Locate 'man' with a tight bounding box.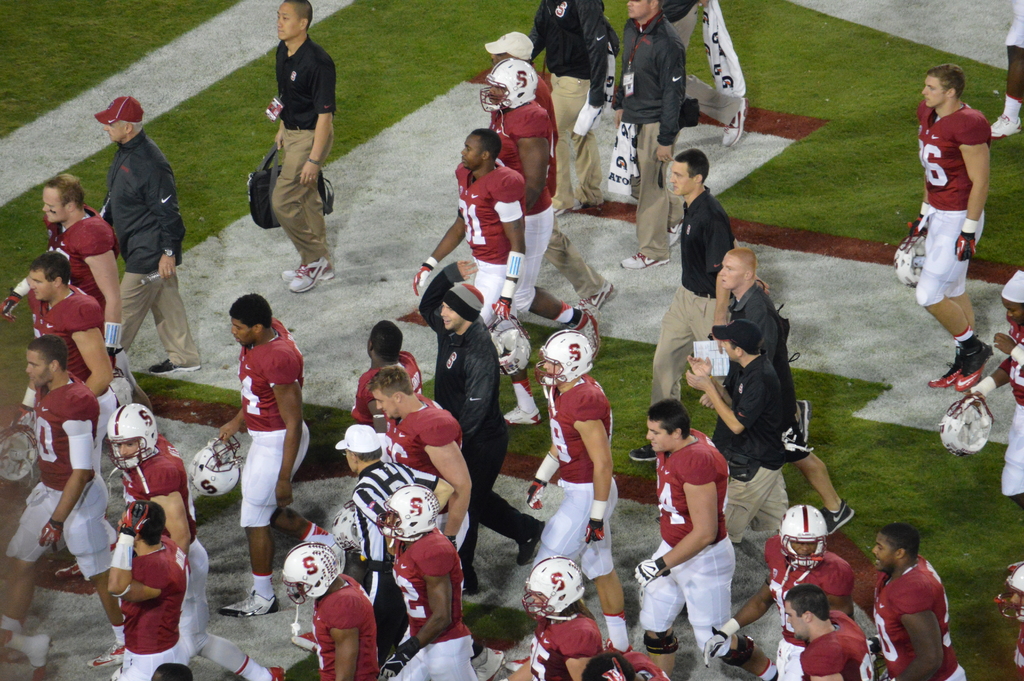
708:504:858:680.
